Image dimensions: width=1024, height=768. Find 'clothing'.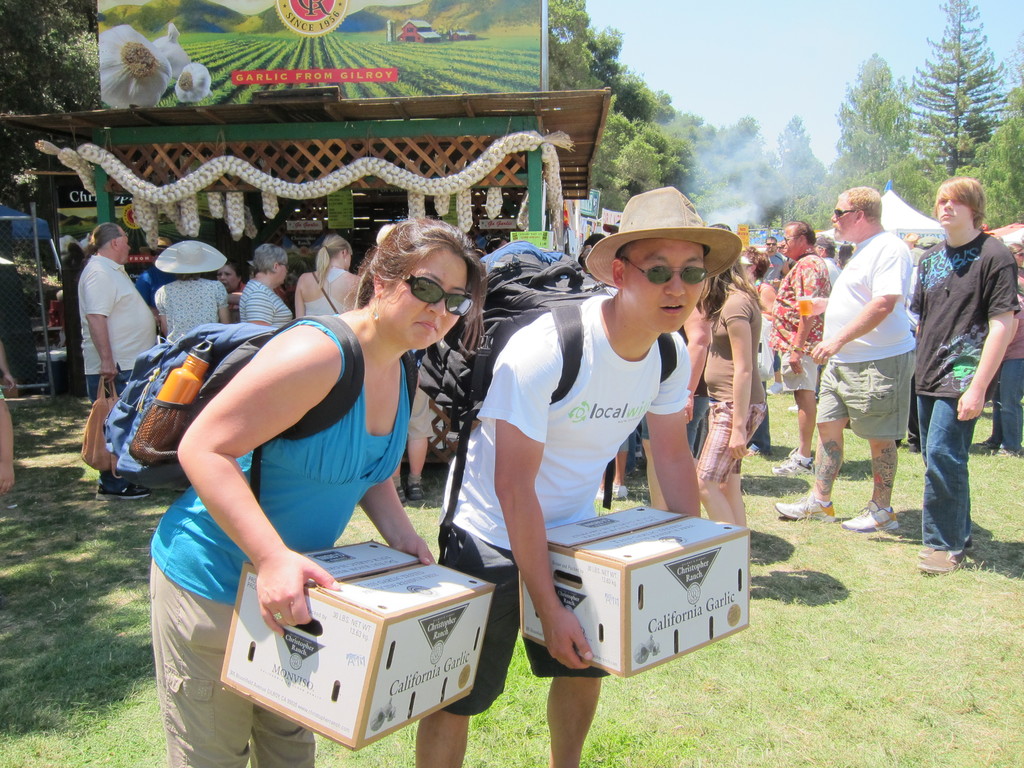
[x1=140, y1=272, x2=163, y2=307].
